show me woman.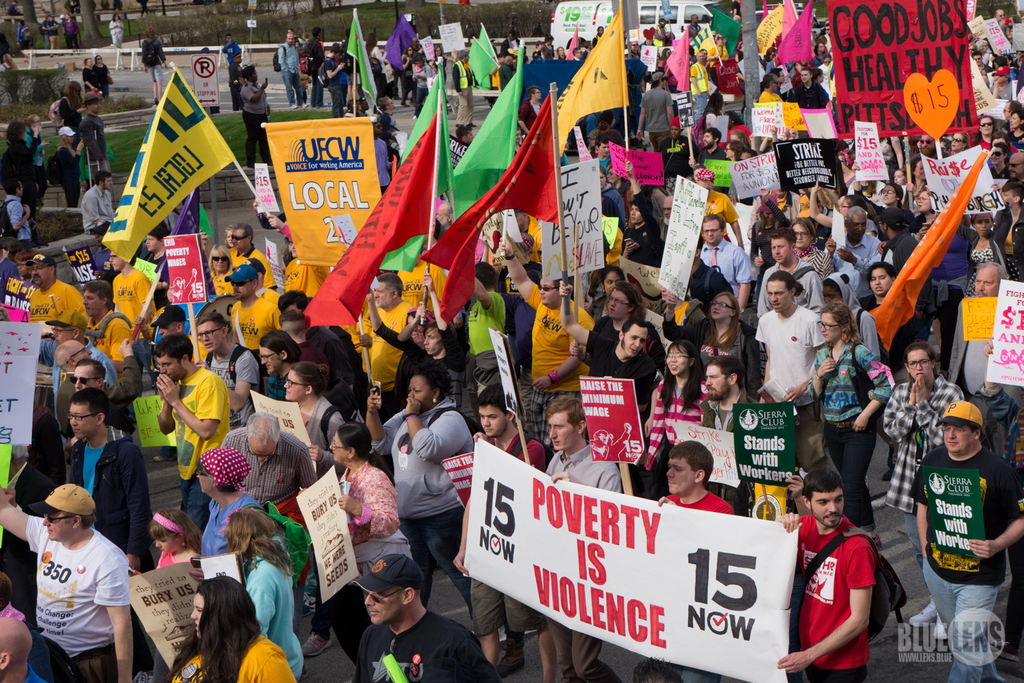
woman is here: {"x1": 642, "y1": 342, "x2": 718, "y2": 472}.
